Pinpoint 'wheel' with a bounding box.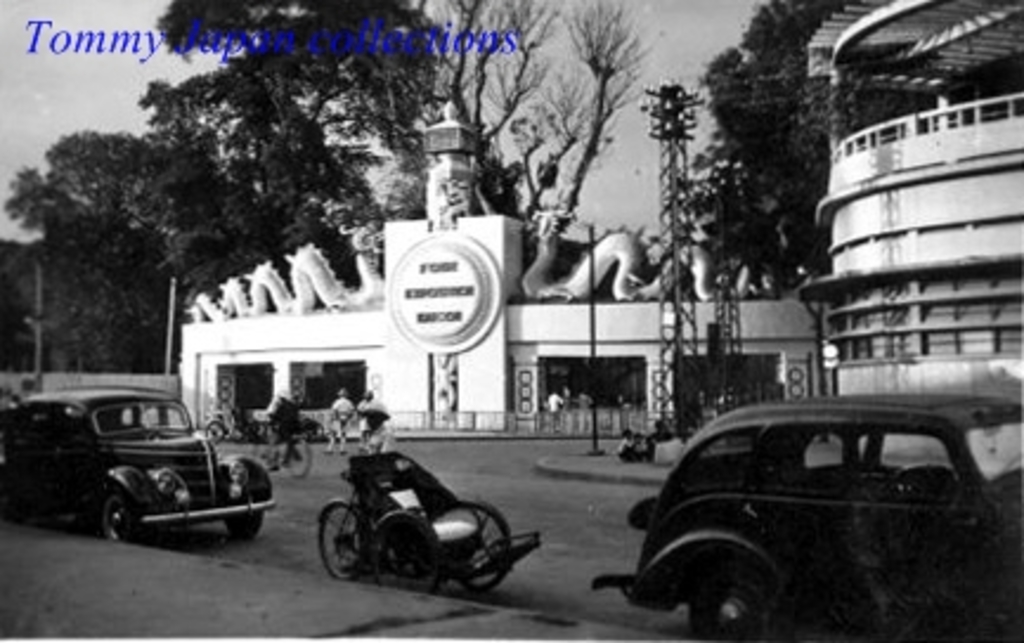
(x1=315, y1=499, x2=371, y2=582).
